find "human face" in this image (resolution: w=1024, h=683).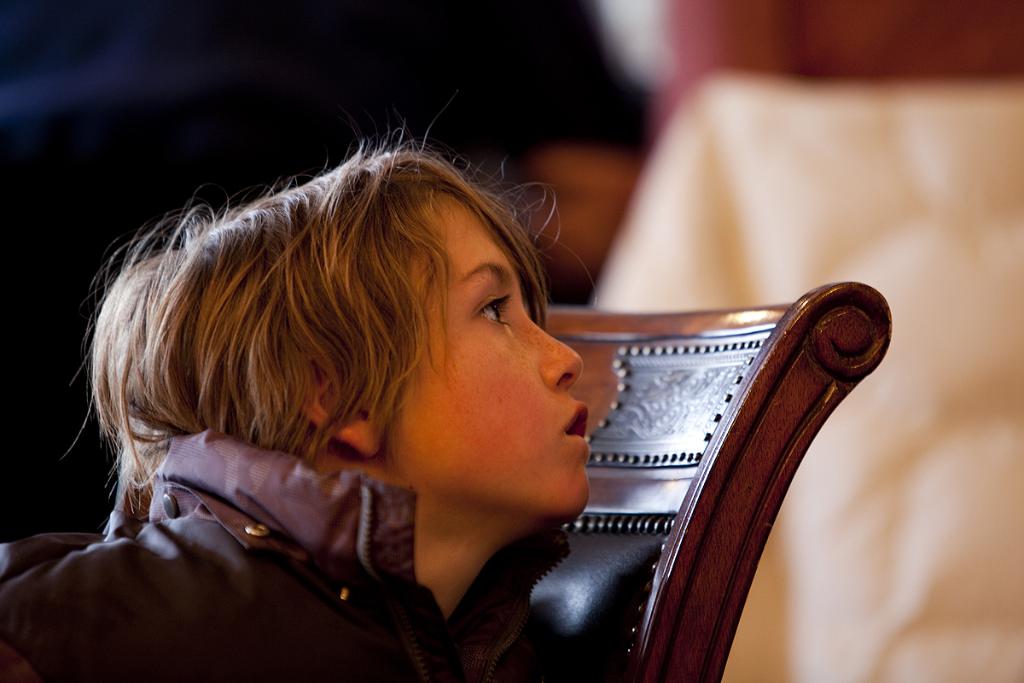
locate(385, 182, 590, 514).
